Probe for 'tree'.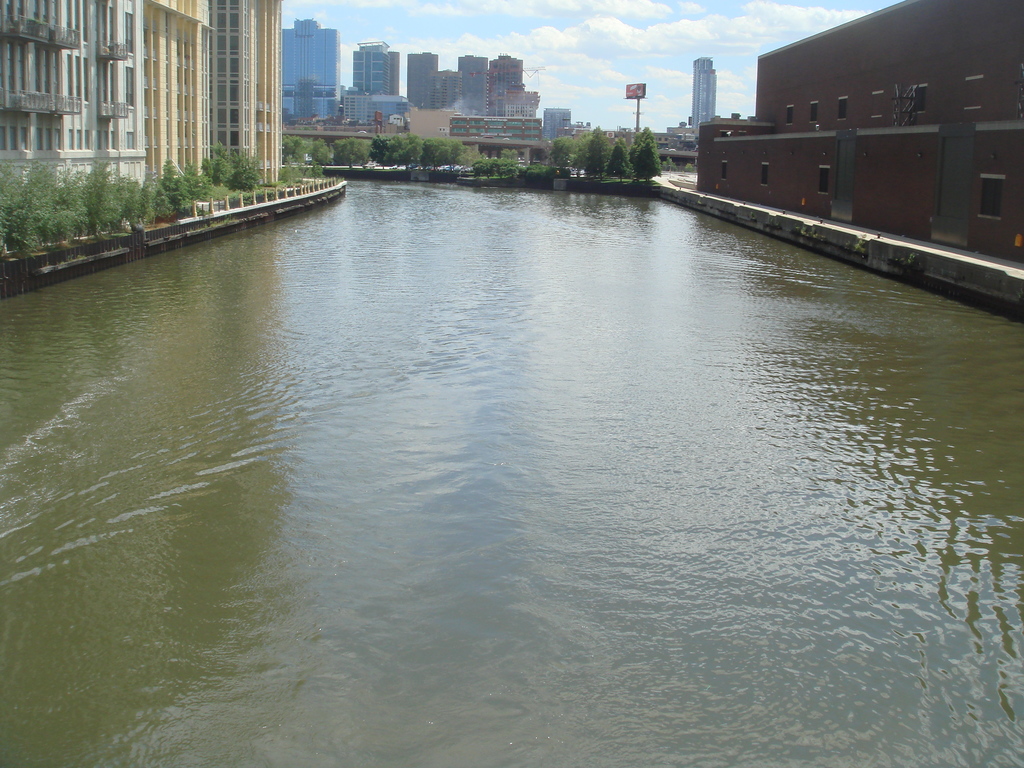
Probe result: 604:142:633:182.
